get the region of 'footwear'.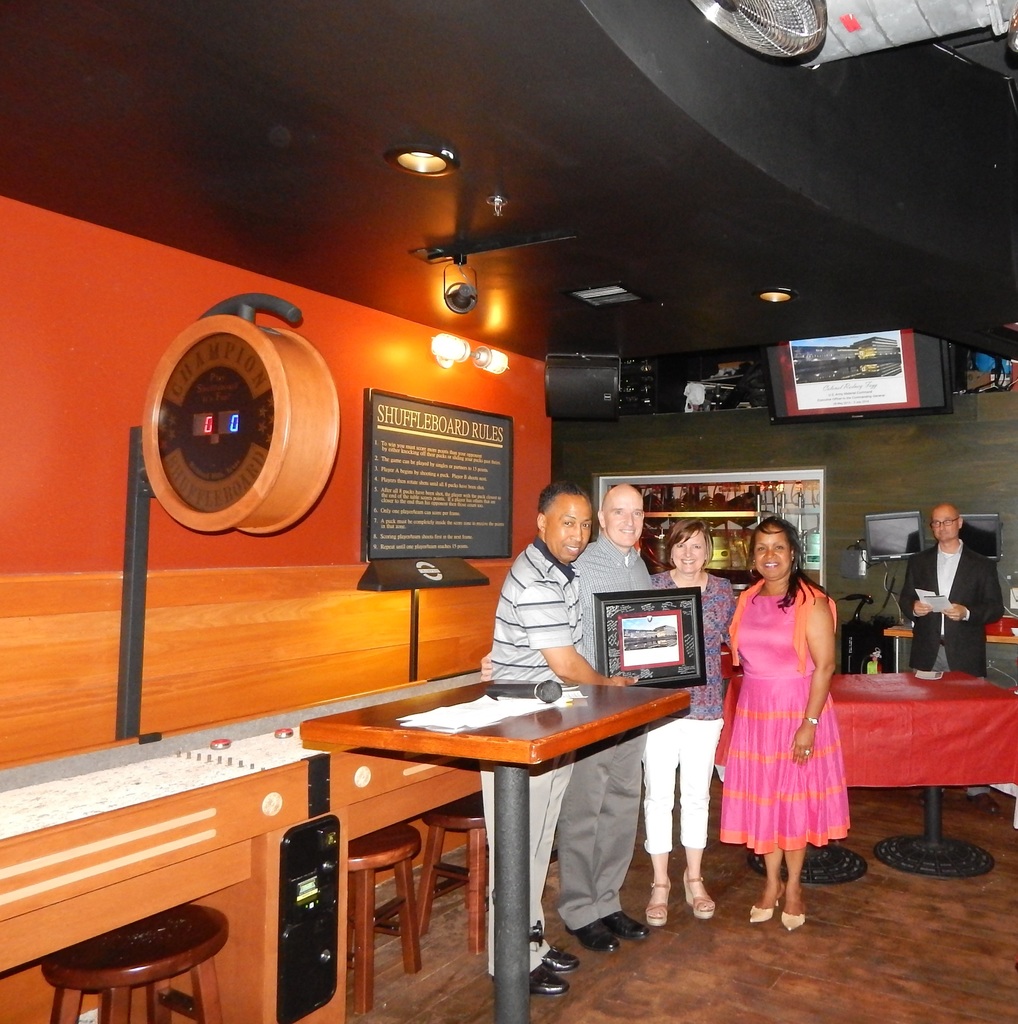
pyautogui.locateOnScreen(923, 794, 944, 809).
